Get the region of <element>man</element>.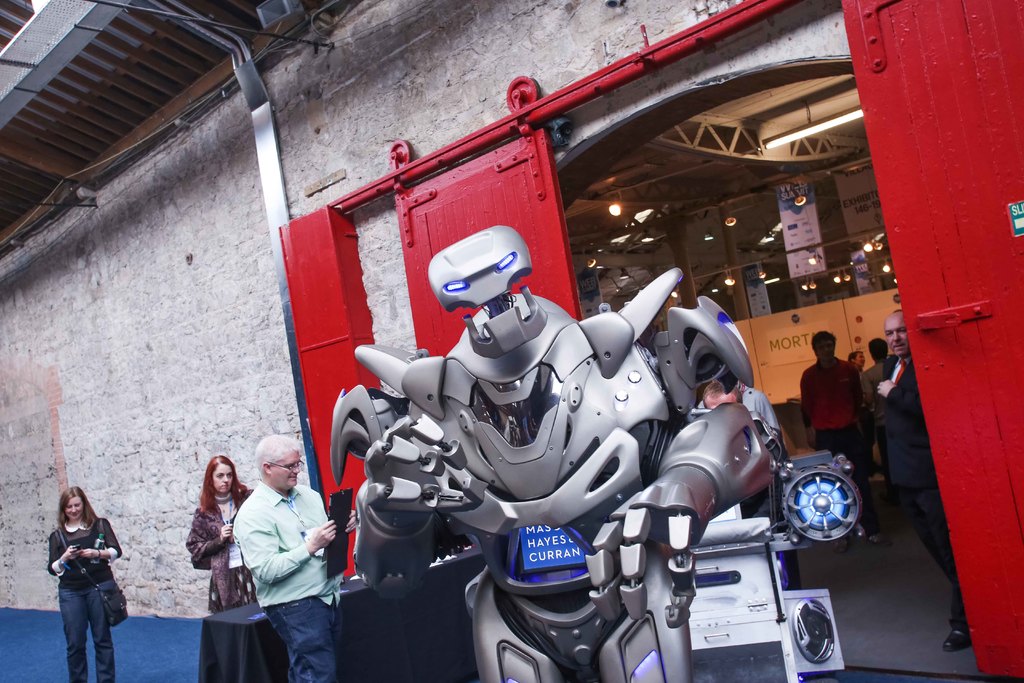
[796,329,881,529].
